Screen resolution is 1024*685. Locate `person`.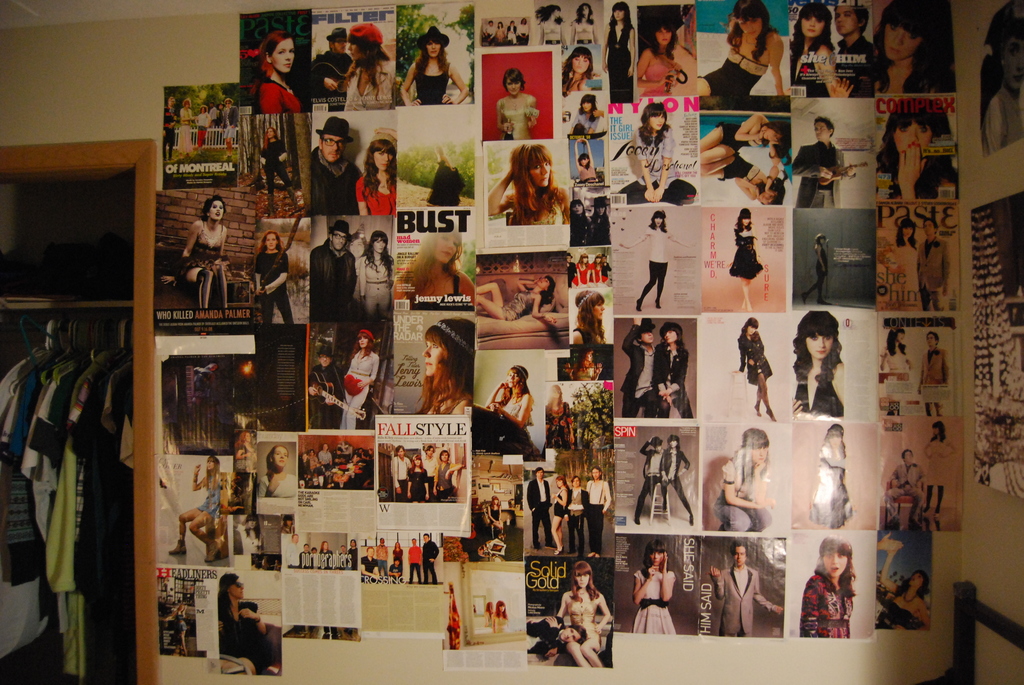
(255,29,302,111).
